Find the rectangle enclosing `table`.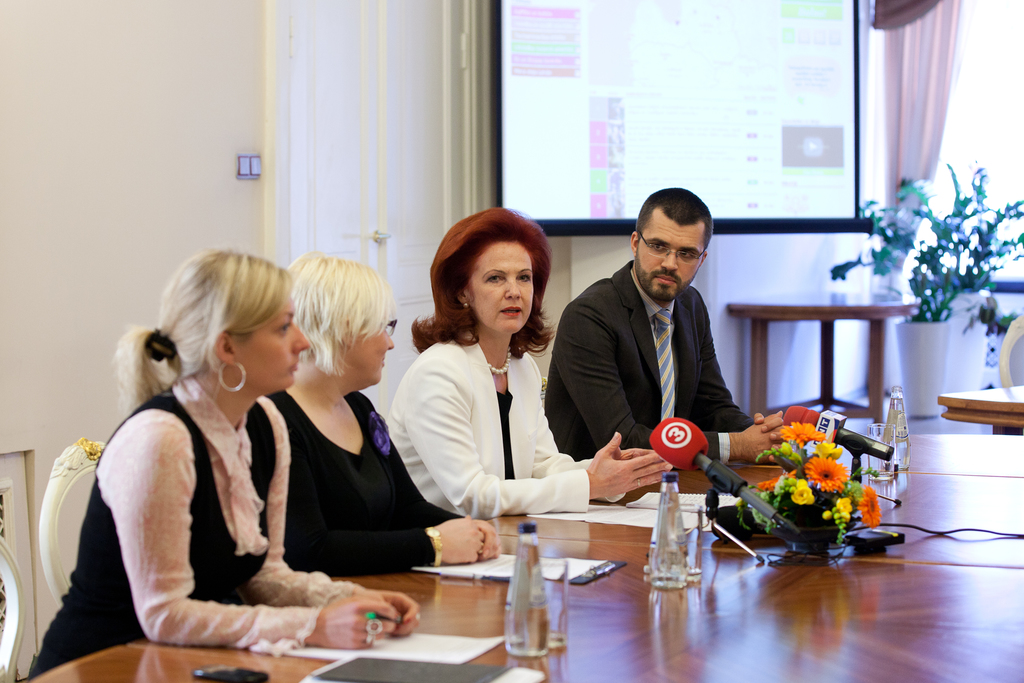
116/500/920/675.
